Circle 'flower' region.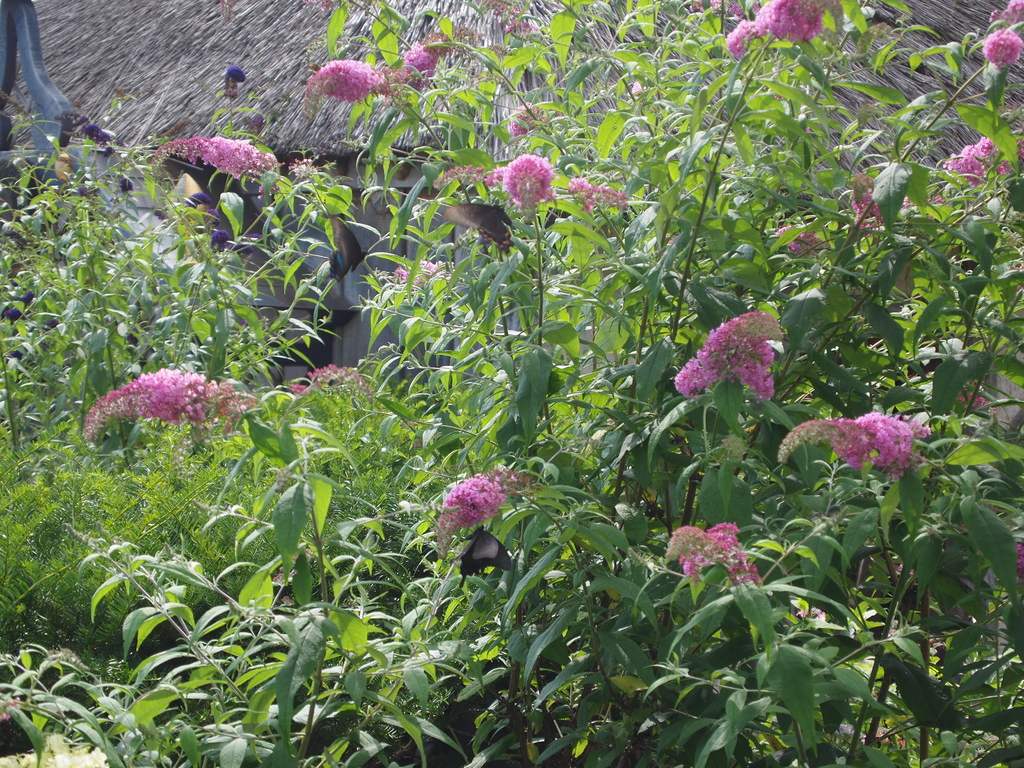
Region: bbox(297, 357, 349, 390).
